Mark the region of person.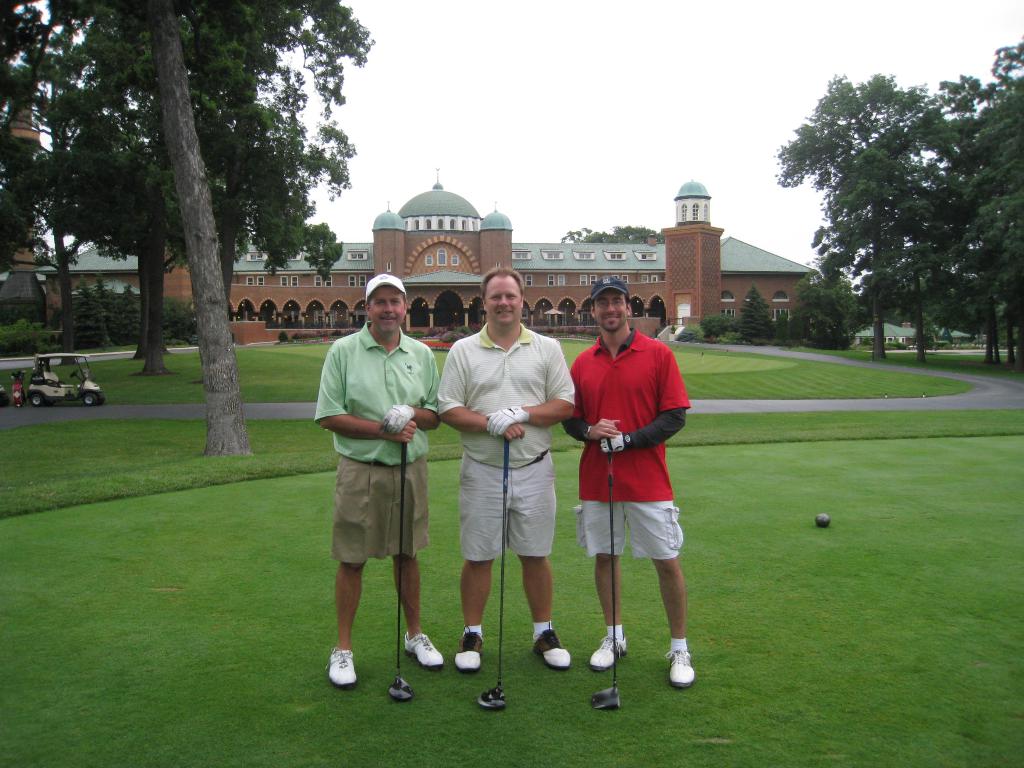
Region: <box>441,265,588,663</box>.
